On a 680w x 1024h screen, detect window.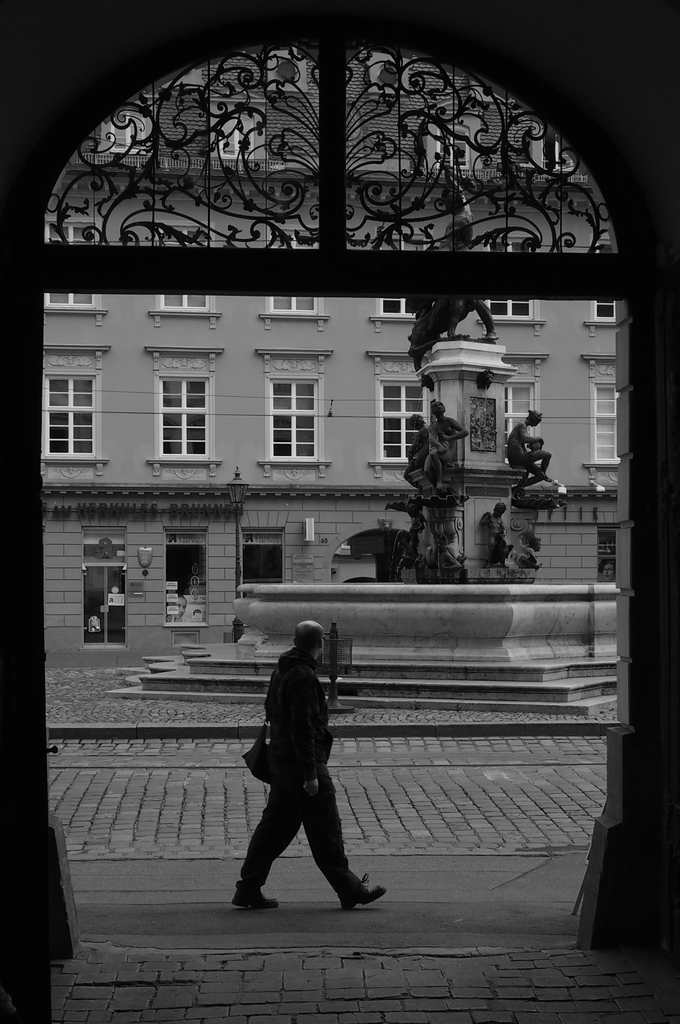
left=251, top=349, right=338, bottom=472.
